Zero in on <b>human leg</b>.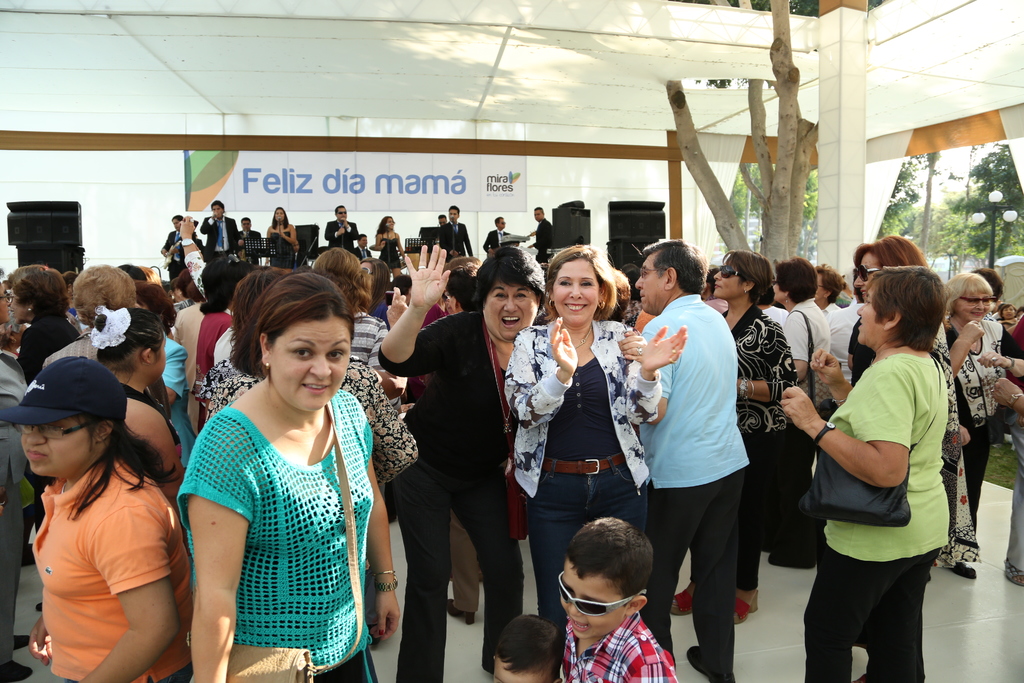
Zeroed in: Rect(684, 473, 744, 682).
